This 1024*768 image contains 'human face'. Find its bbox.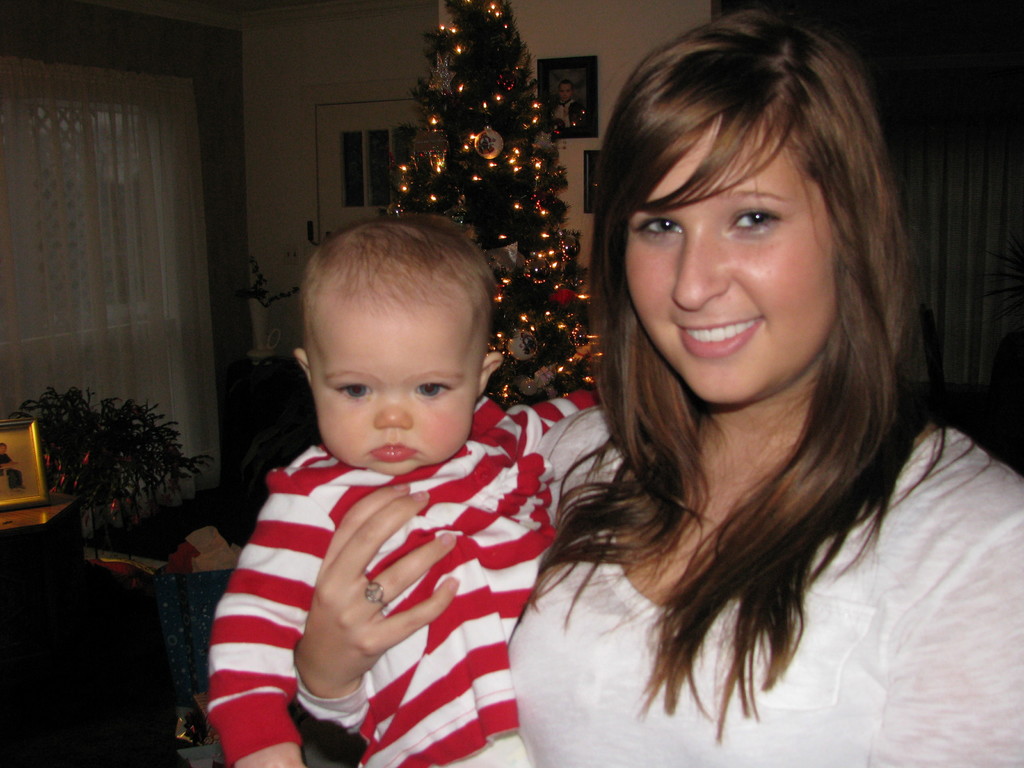
crop(622, 117, 831, 406).
